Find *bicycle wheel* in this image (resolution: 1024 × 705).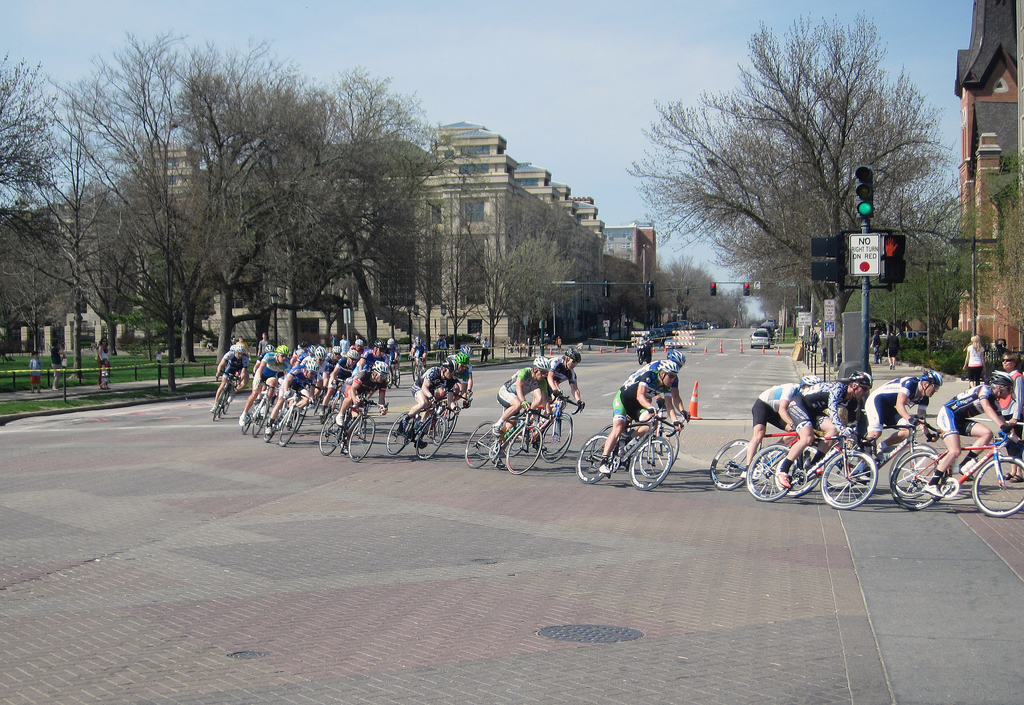
bbox(465, 418, 497, 469).
